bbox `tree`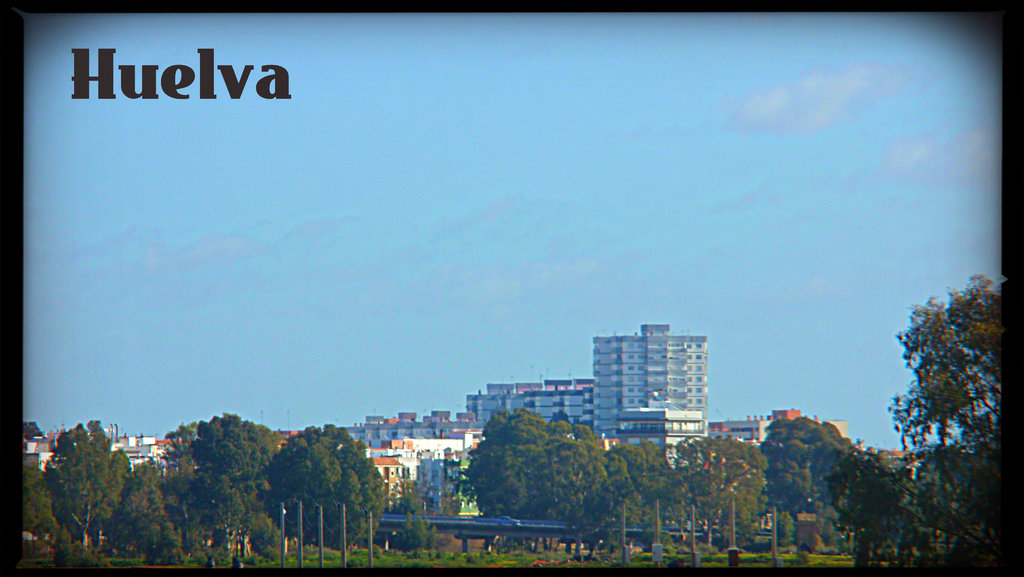
712,437,769,540
